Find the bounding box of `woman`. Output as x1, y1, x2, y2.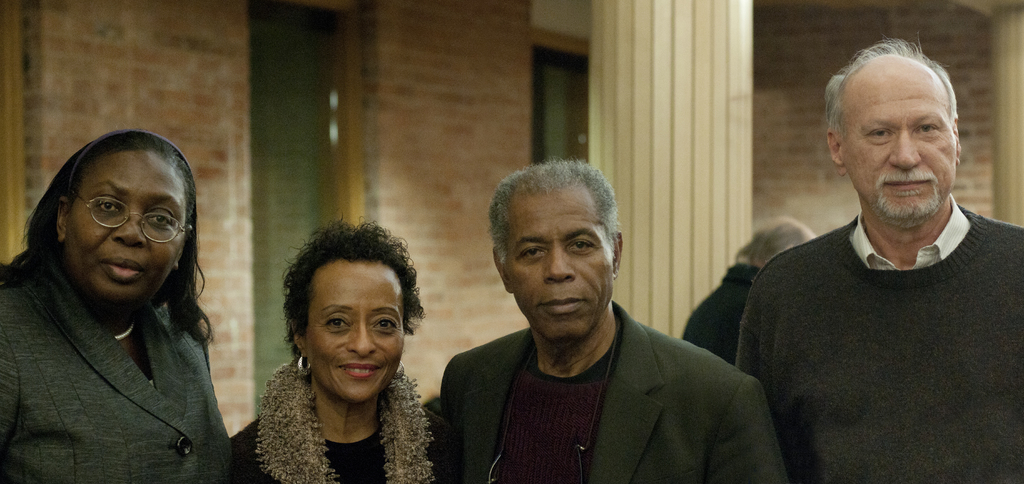
227, 205, 452, 483.
